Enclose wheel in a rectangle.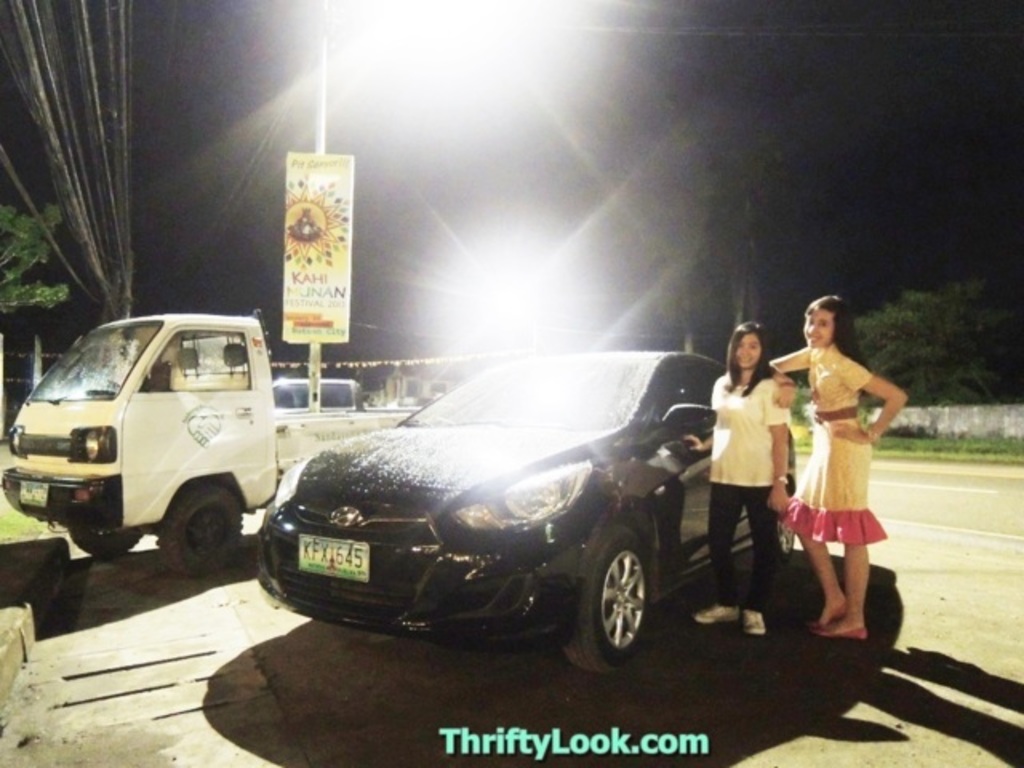
(x1=67, y1=523, x2=146, y2=558).
